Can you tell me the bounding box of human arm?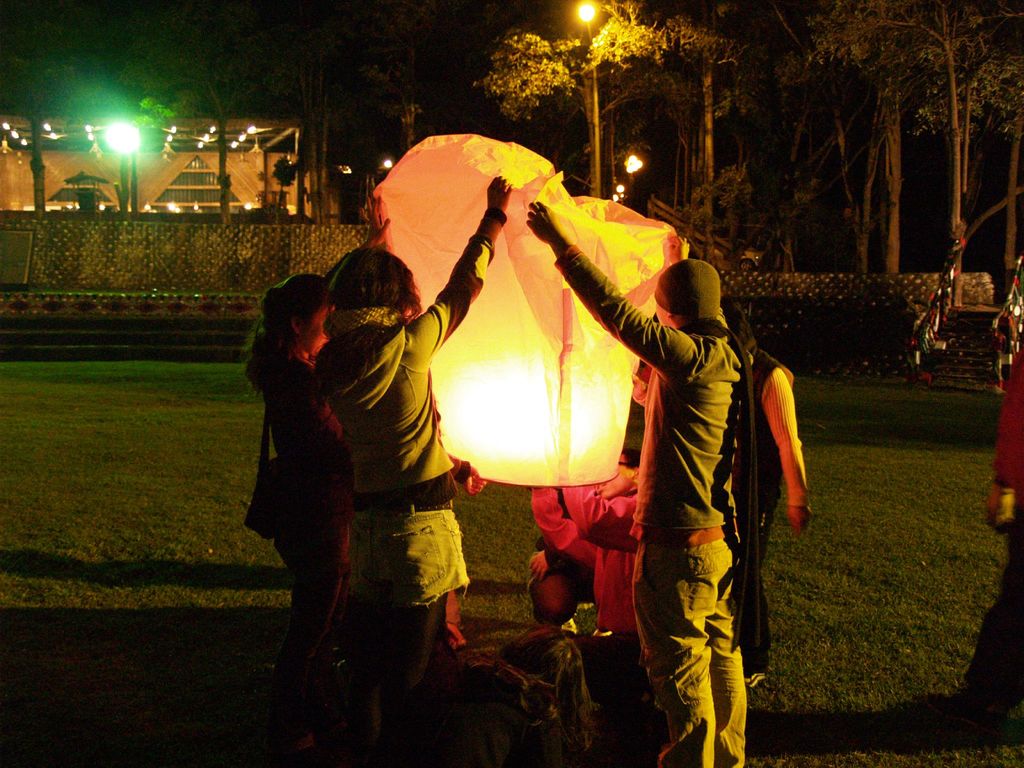
<box>288,367,355,474</box>.
